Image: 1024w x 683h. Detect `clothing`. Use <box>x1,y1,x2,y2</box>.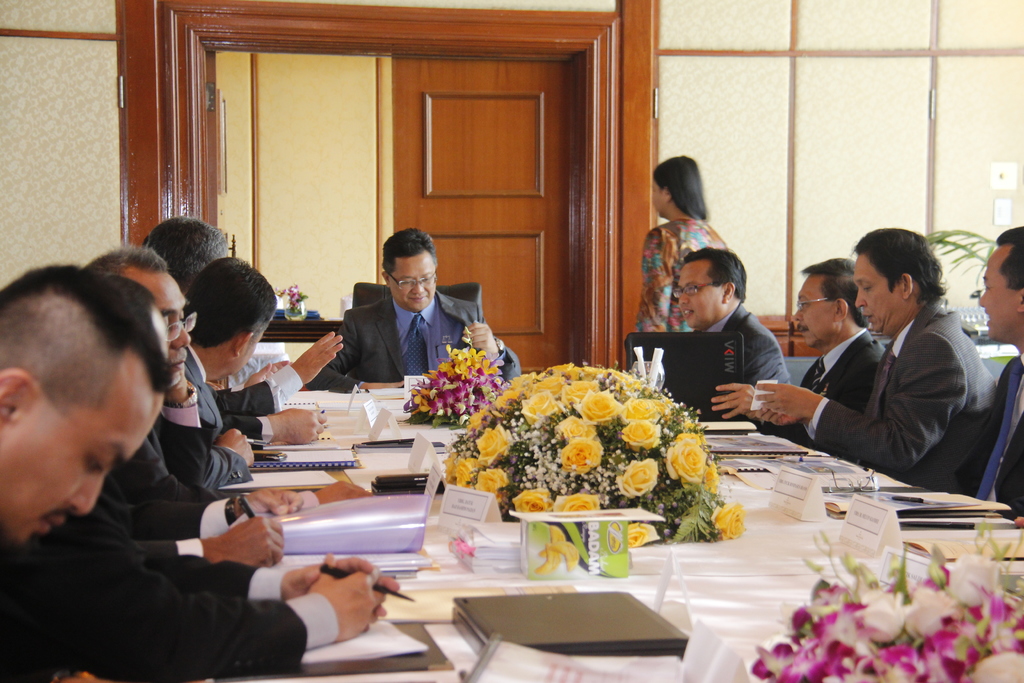
<box>800,286,979,502</box>.
